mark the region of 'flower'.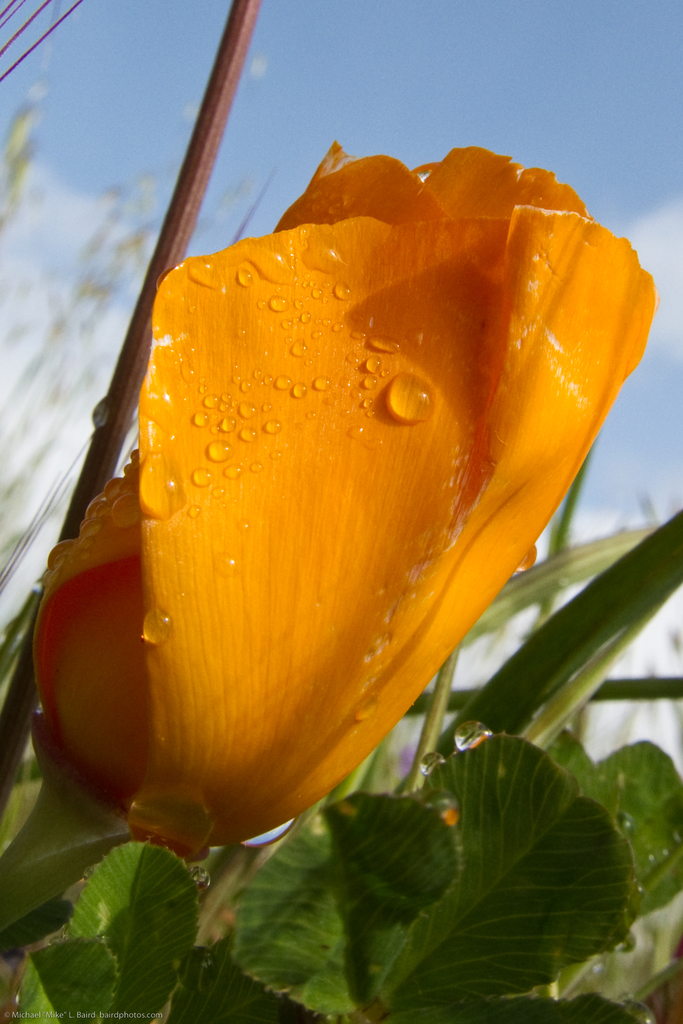
Region: locate(58, 132, 605, 808).
